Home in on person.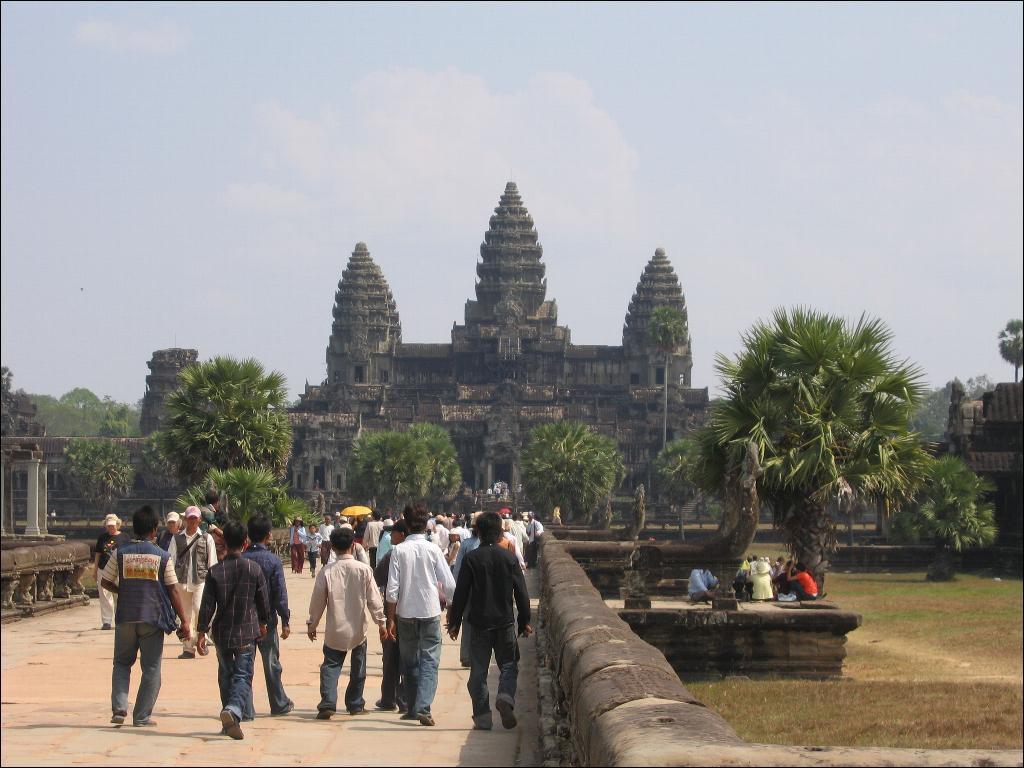
Homed in at pyautogui.locateOnScreen(161, 500, 226, 661).
